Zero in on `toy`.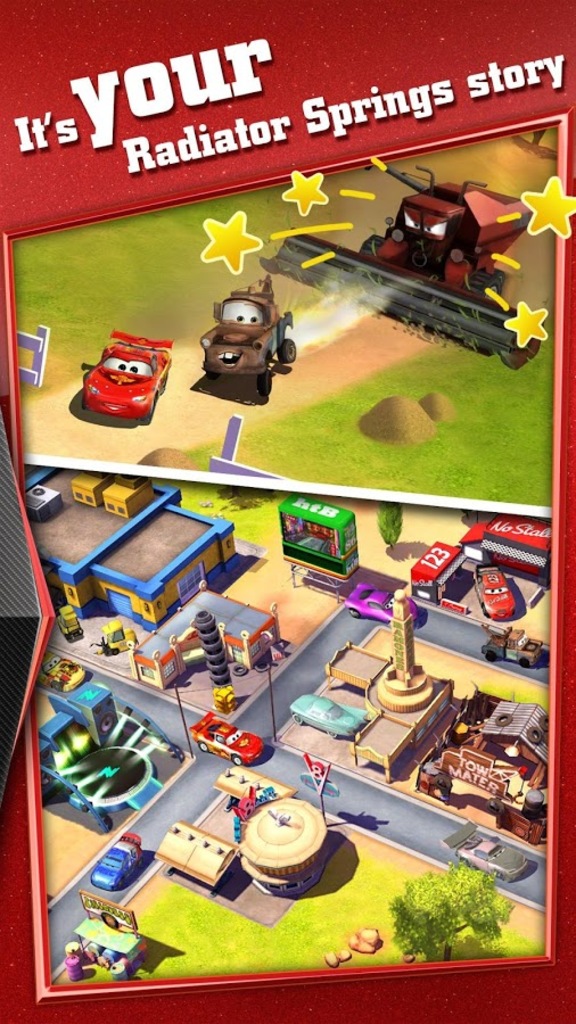
Zeroed in: Rect(477, 564, 512, 620).
